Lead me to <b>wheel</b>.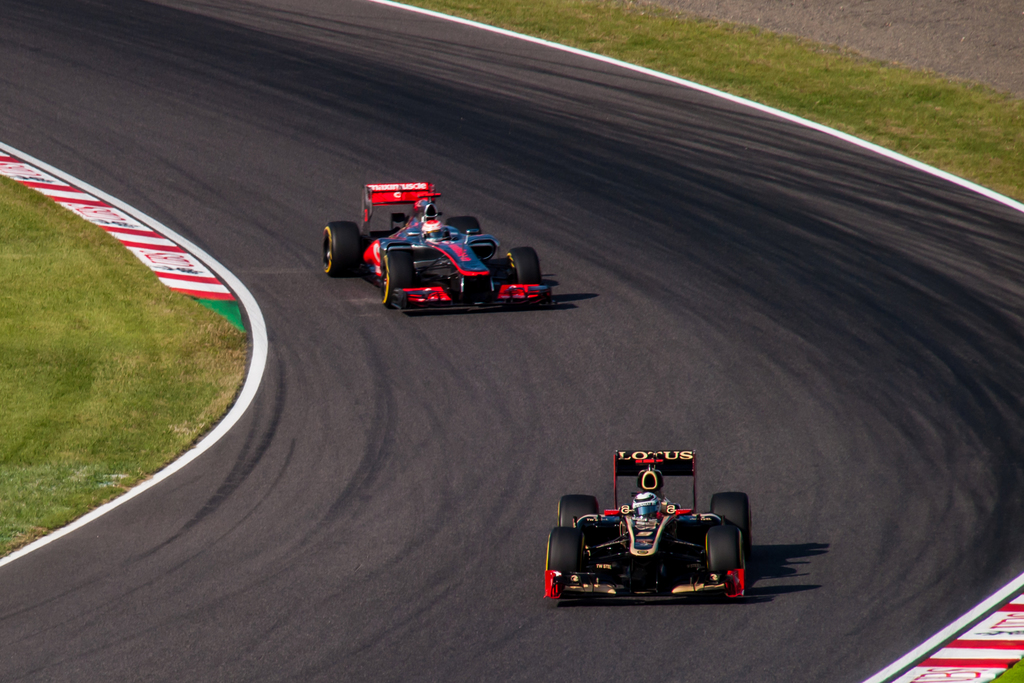
Lead to [left=506, top=248, right=542, bottom=285].
